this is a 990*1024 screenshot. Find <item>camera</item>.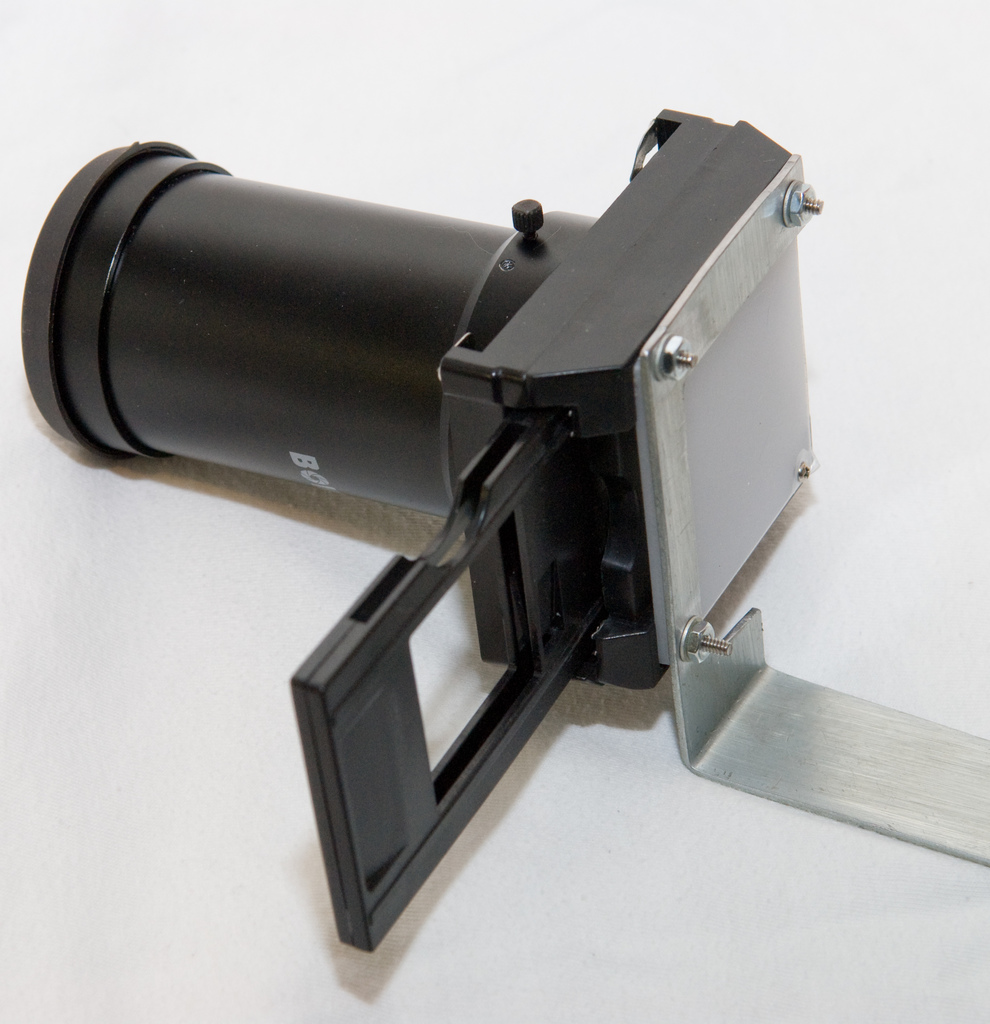
Bounding box: 0,86,840,696.
